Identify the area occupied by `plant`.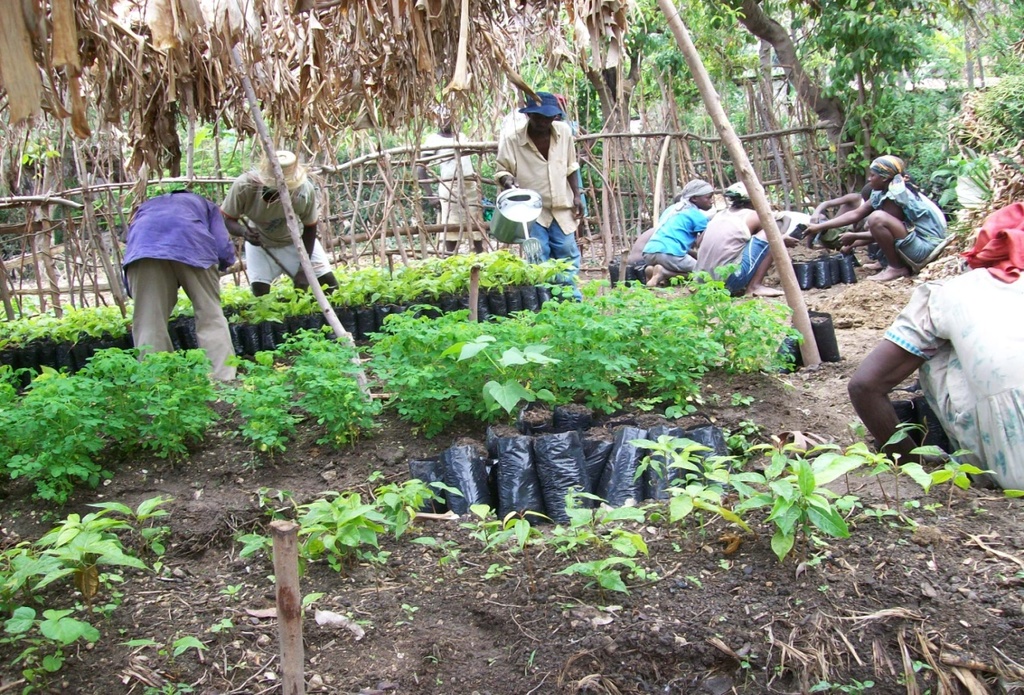
Area: Rect(169, 635, 210, 662).
